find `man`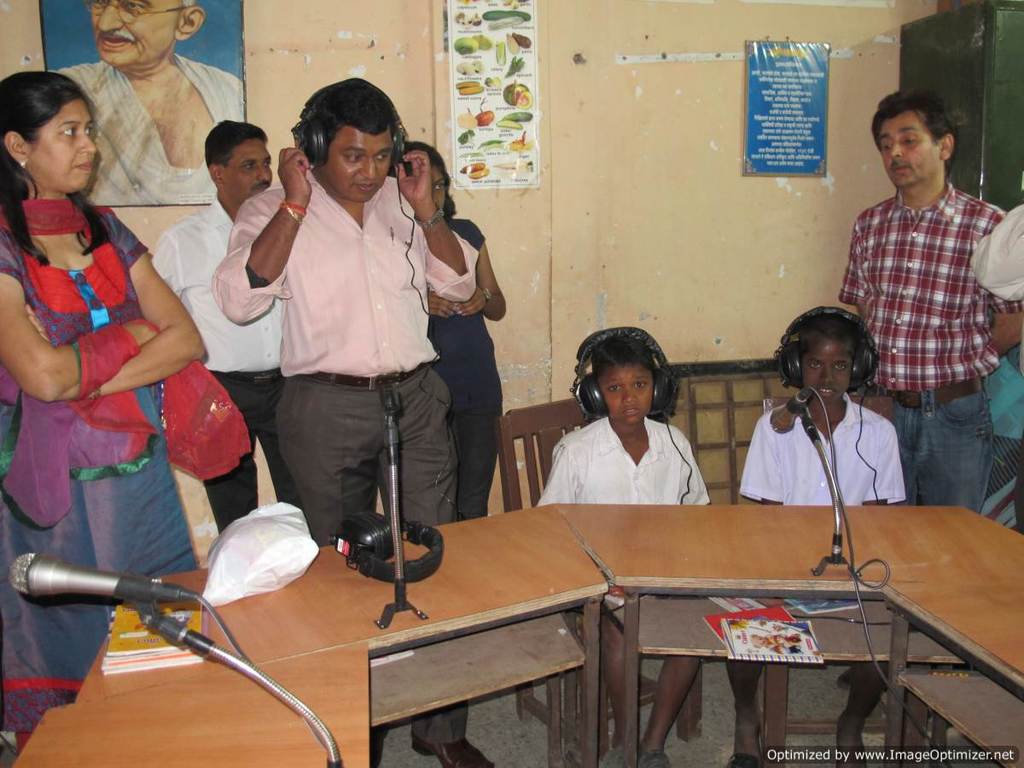
<region>213, 80, 483, 767</region>
